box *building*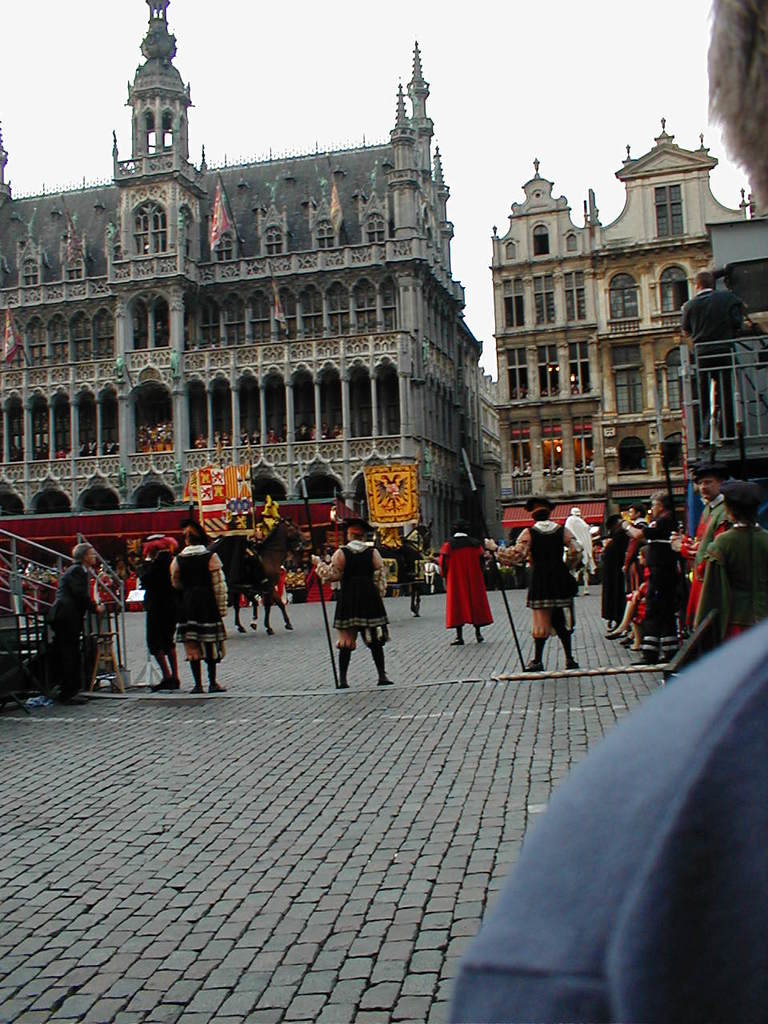
<bbox>677, 214, 767, 537</bbox>
